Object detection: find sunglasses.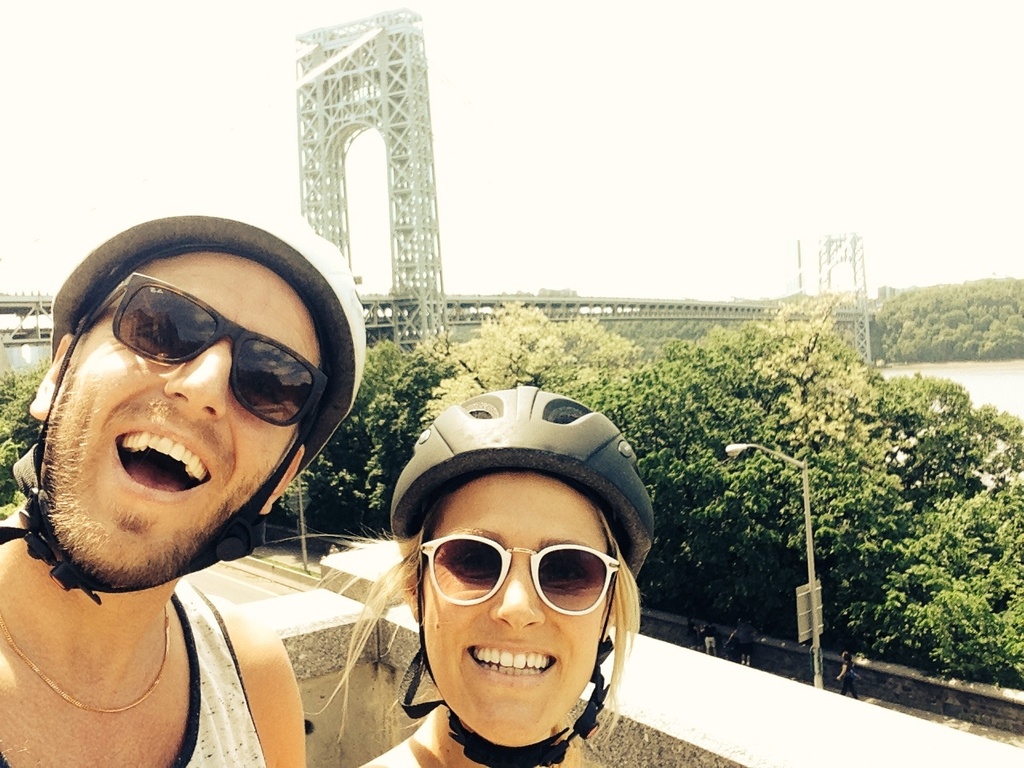
bbox(82, 274, 326, 426).
